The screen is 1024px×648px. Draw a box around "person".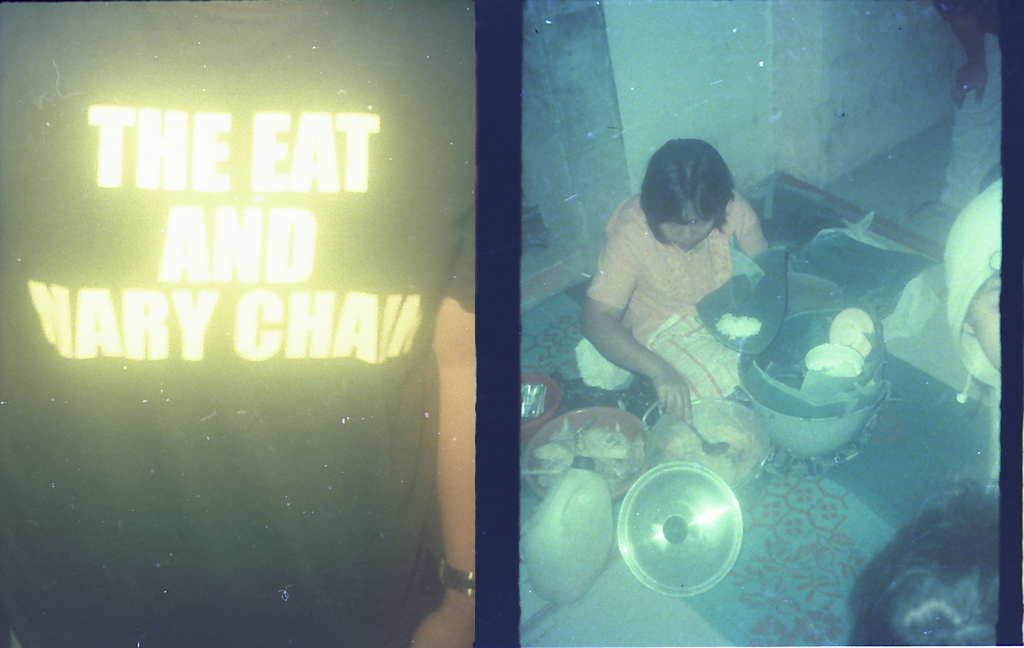
882 174 1006 410.
